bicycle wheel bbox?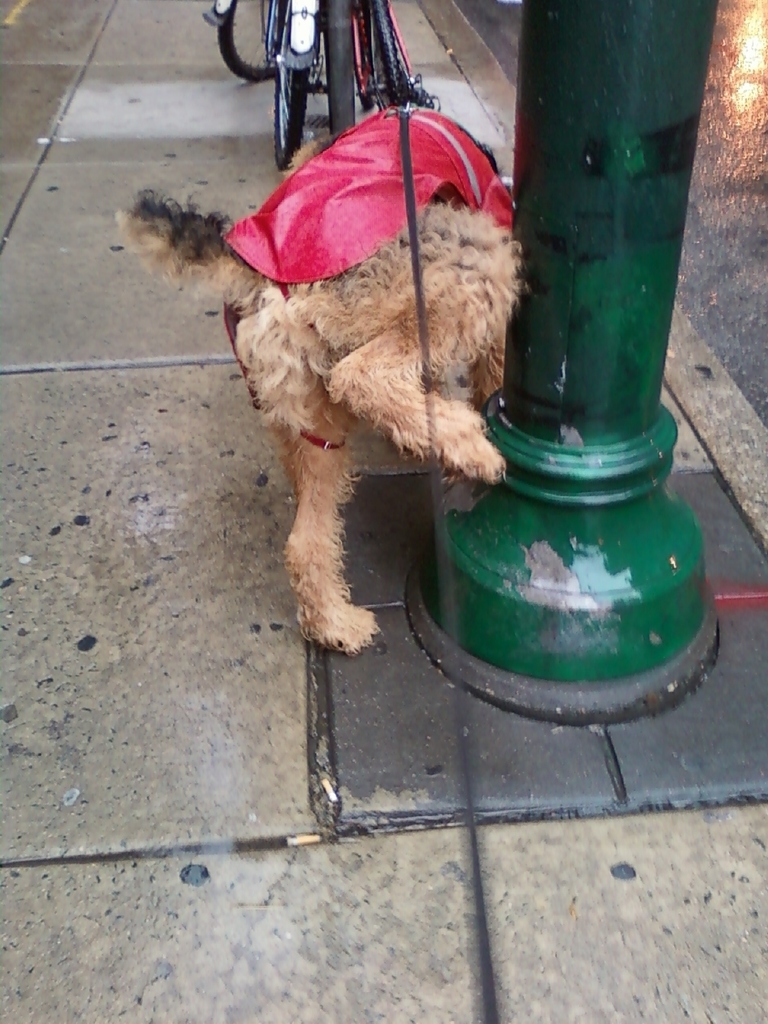
274,70,312,171
